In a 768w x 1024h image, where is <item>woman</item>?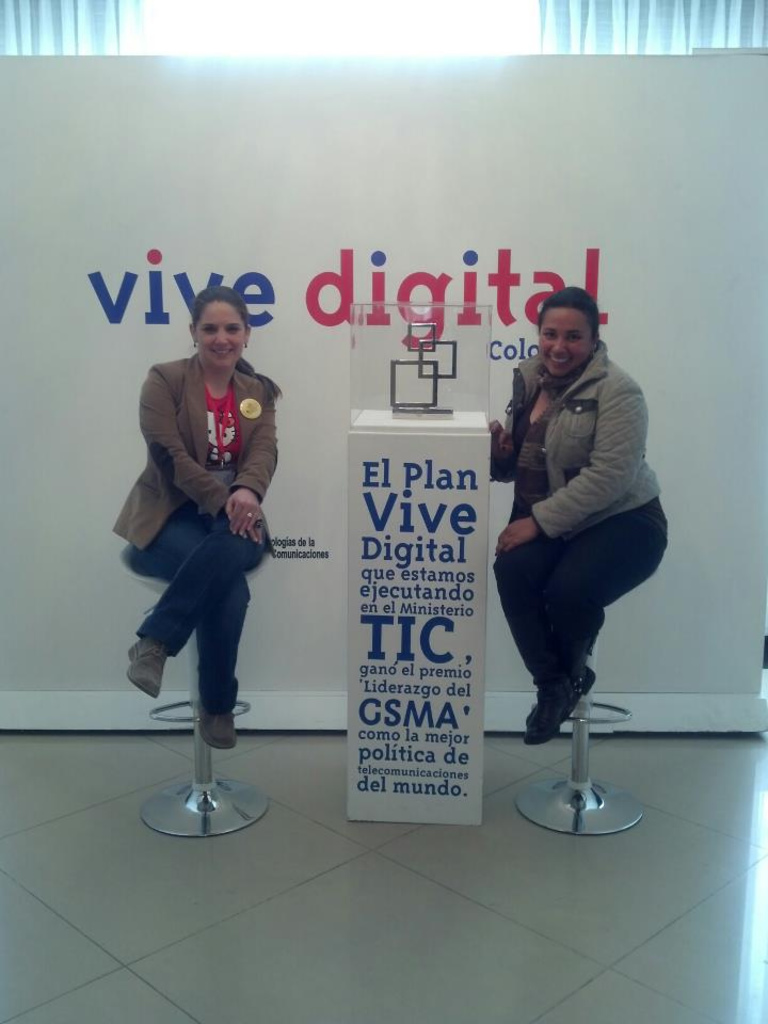
483 286 674 749.
